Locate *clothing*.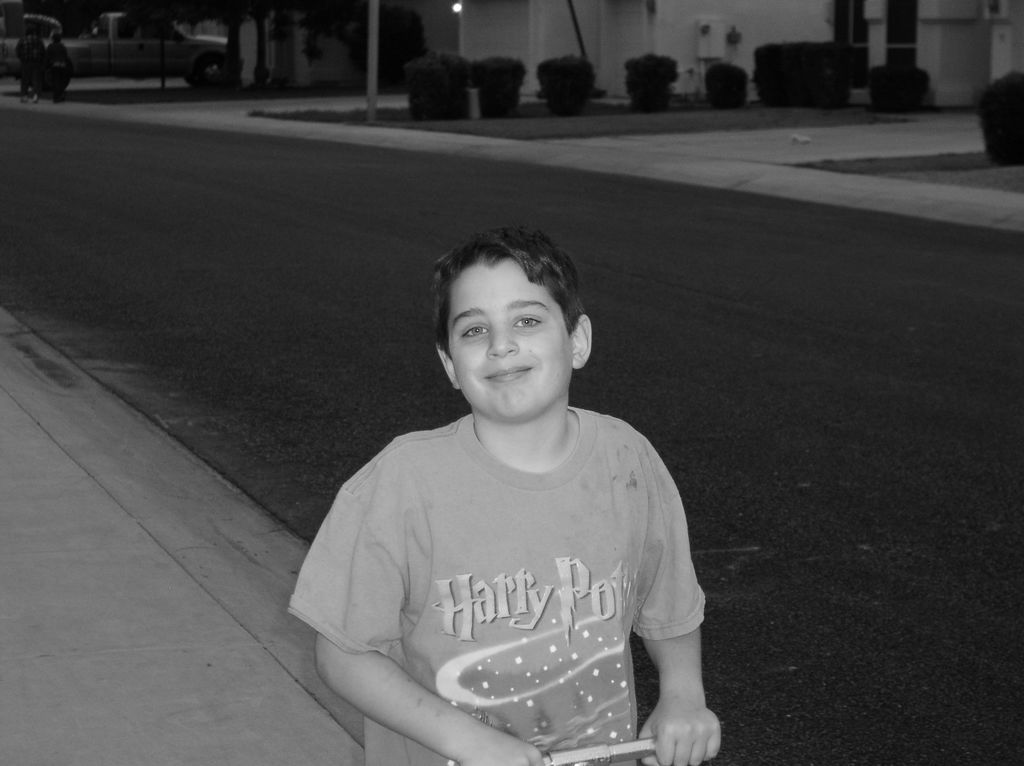
Bounding box: rect(294, 406, 730, 765).
